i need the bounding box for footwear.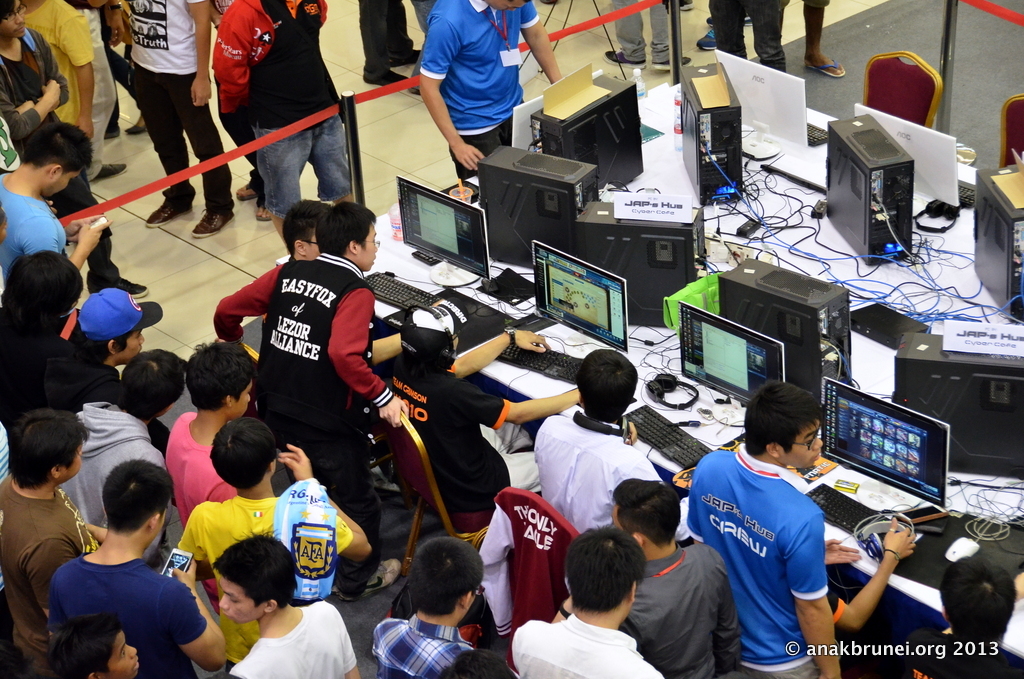
Here it is: l=92, t=161, r=126, b=181.
